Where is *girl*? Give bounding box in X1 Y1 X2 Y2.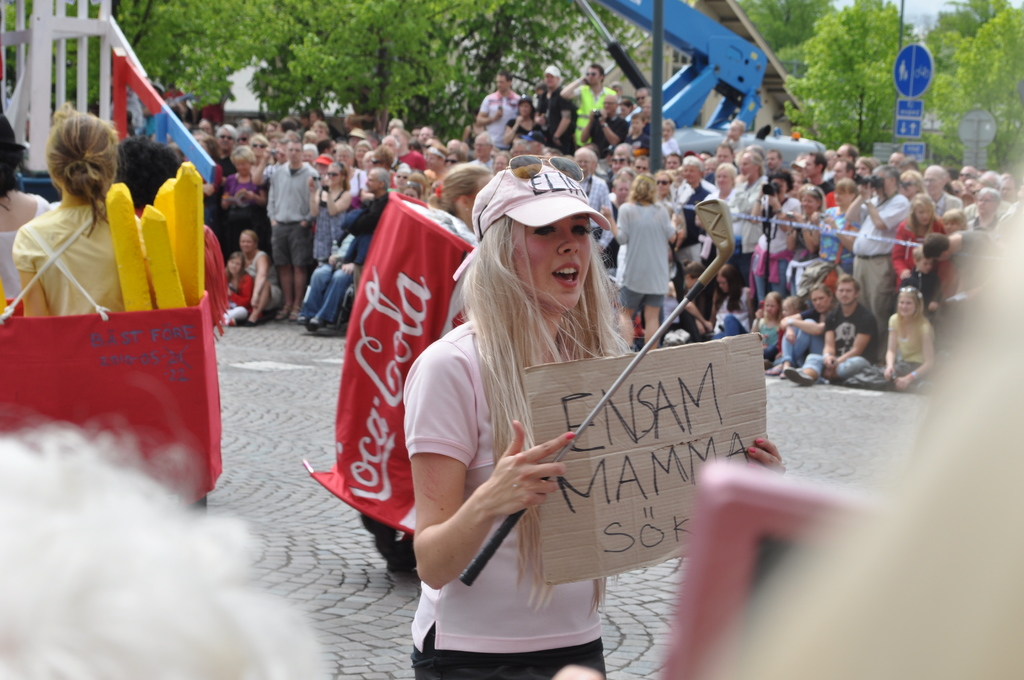
884 284 934 393.
